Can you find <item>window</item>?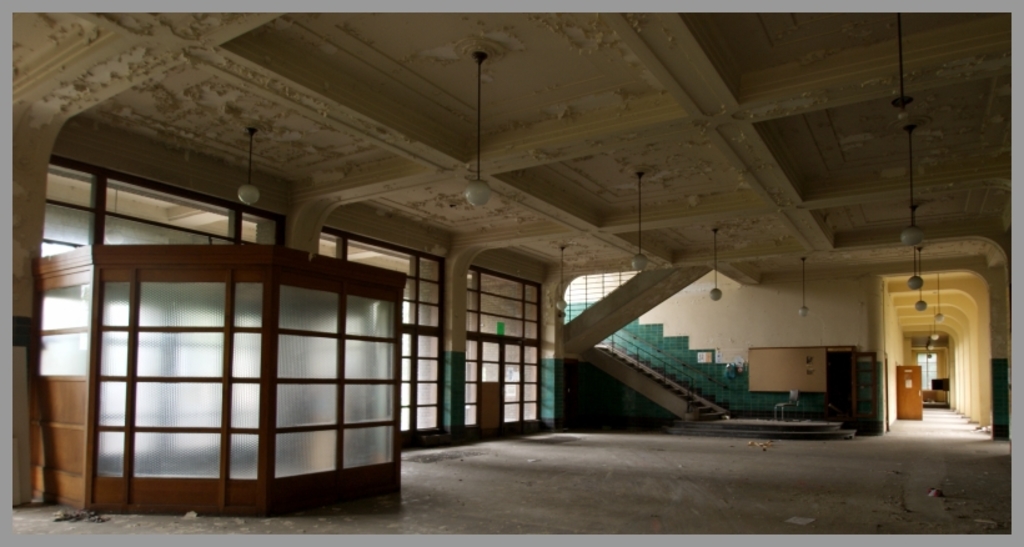
Yes, bounding box: region(462, 276, 542, 430).
